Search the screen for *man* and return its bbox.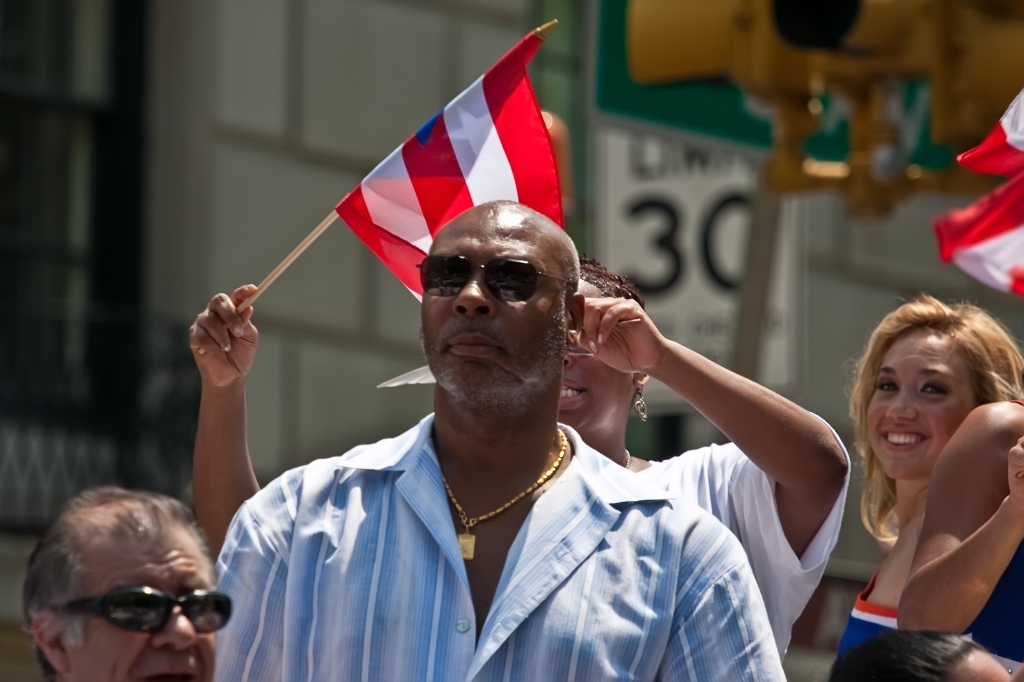
Found: region(170, 112, 828, 671).
